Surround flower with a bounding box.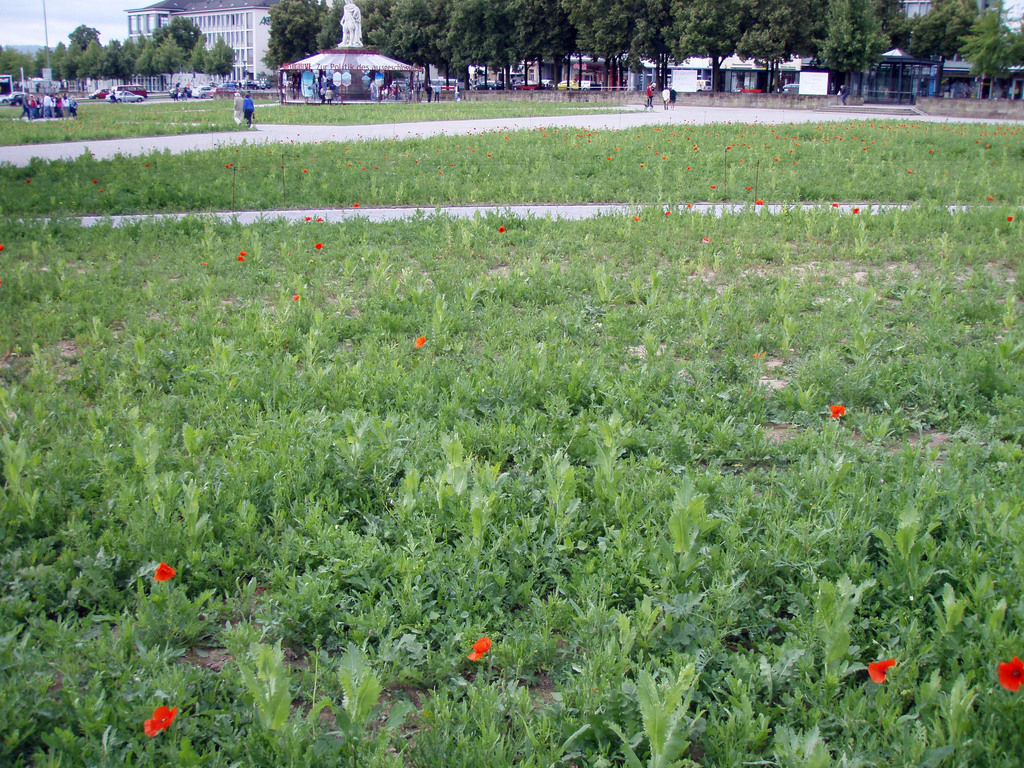
rect(141, 708, 181, 733).
